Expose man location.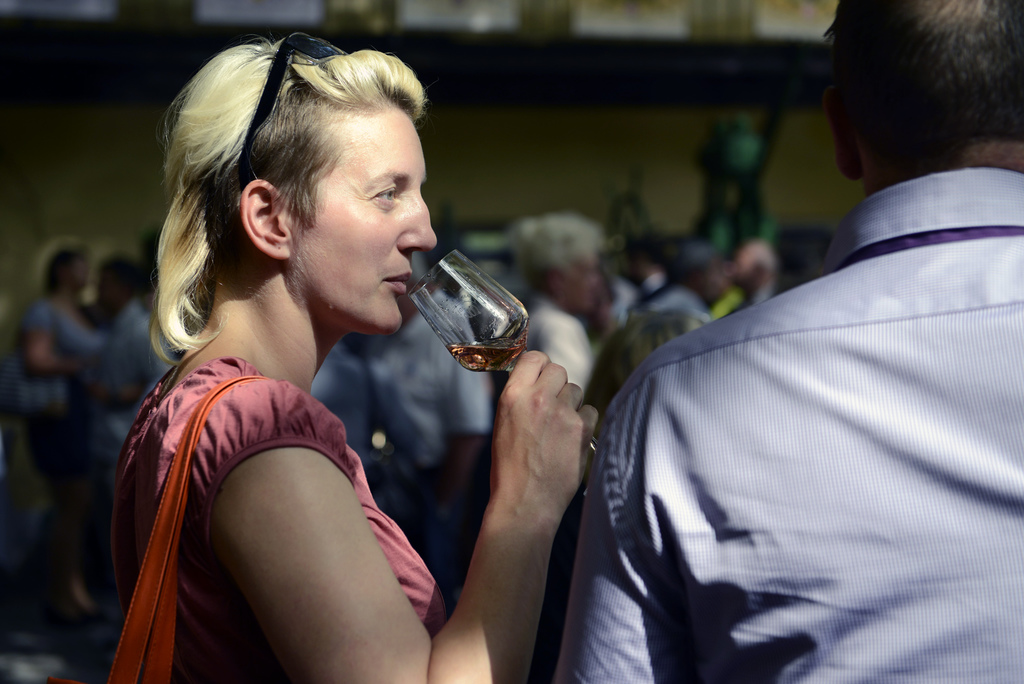
Exposed at <bbox>353, 246, 490, 584</bbox>.
